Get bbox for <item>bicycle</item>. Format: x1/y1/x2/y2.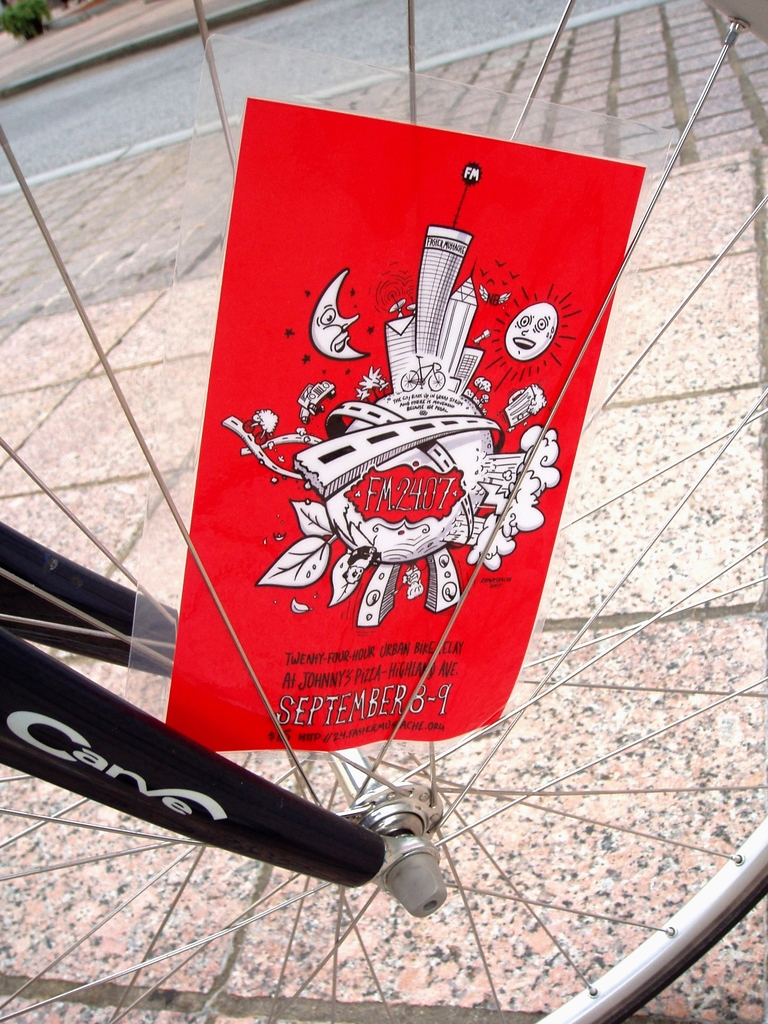
0/0/767/1023.
